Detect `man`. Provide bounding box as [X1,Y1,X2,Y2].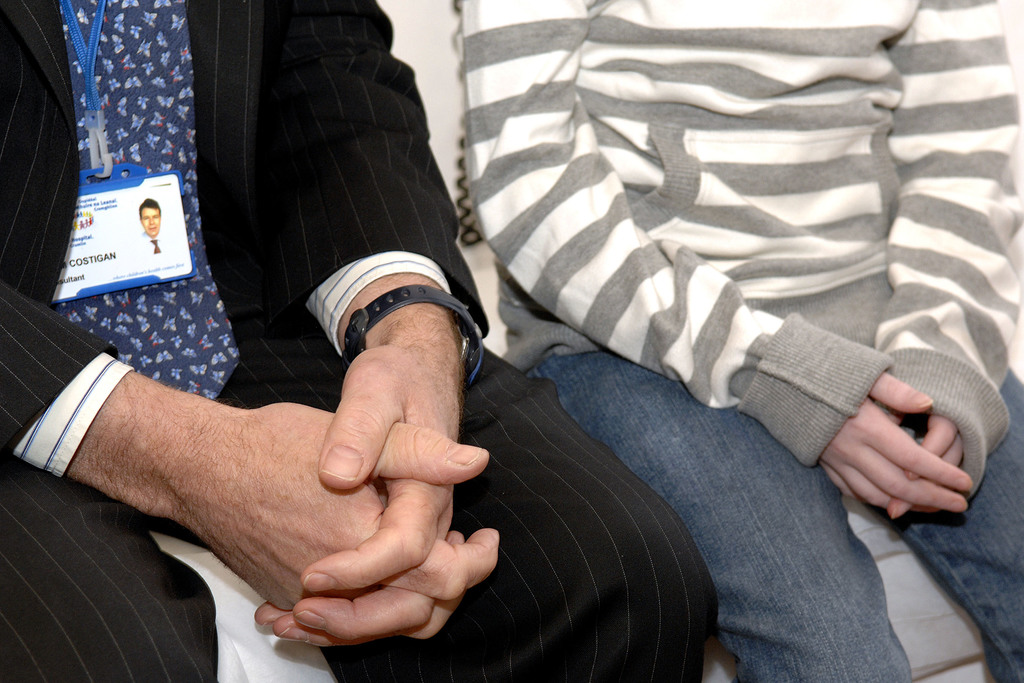
[139,199,172,252].
